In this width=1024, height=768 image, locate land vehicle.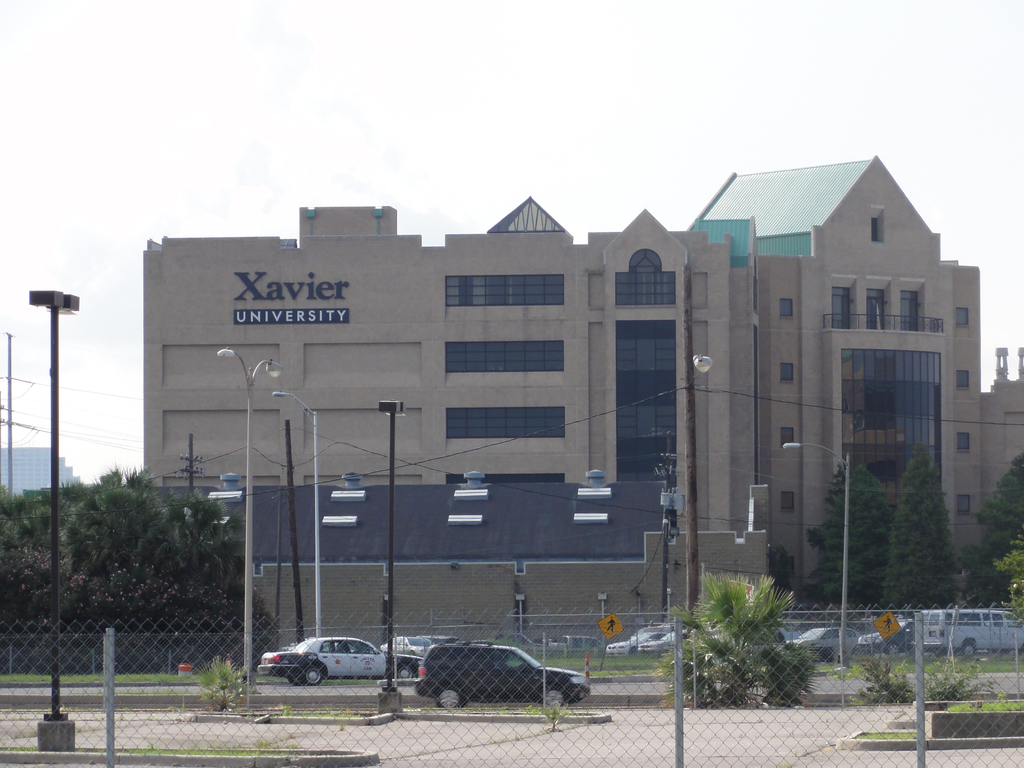
Bounding box: box(639, 630, 685, 651).
